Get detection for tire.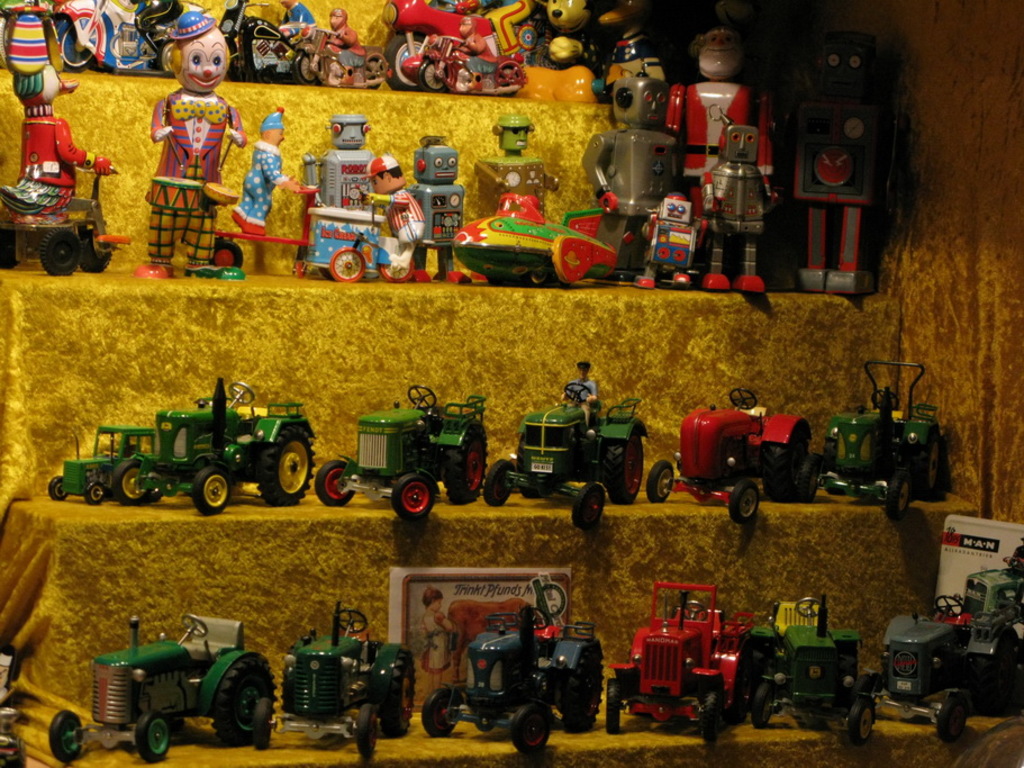
Detection: 570/481/607/531.
